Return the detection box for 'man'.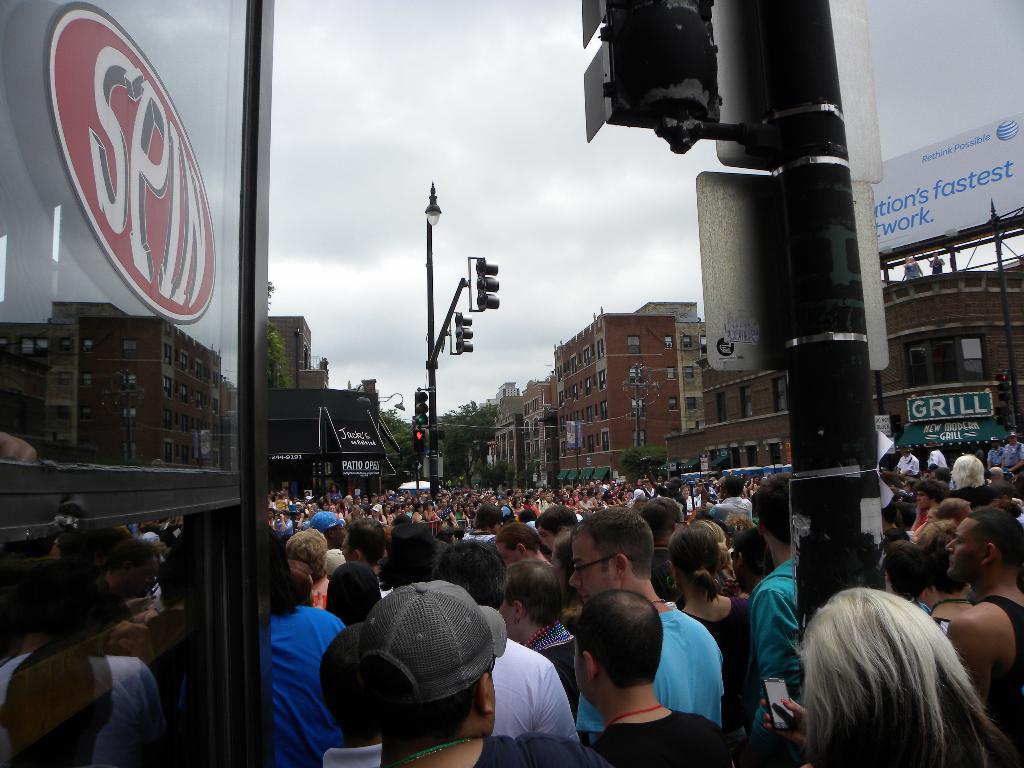
locate(637, 495, 687, 598).
